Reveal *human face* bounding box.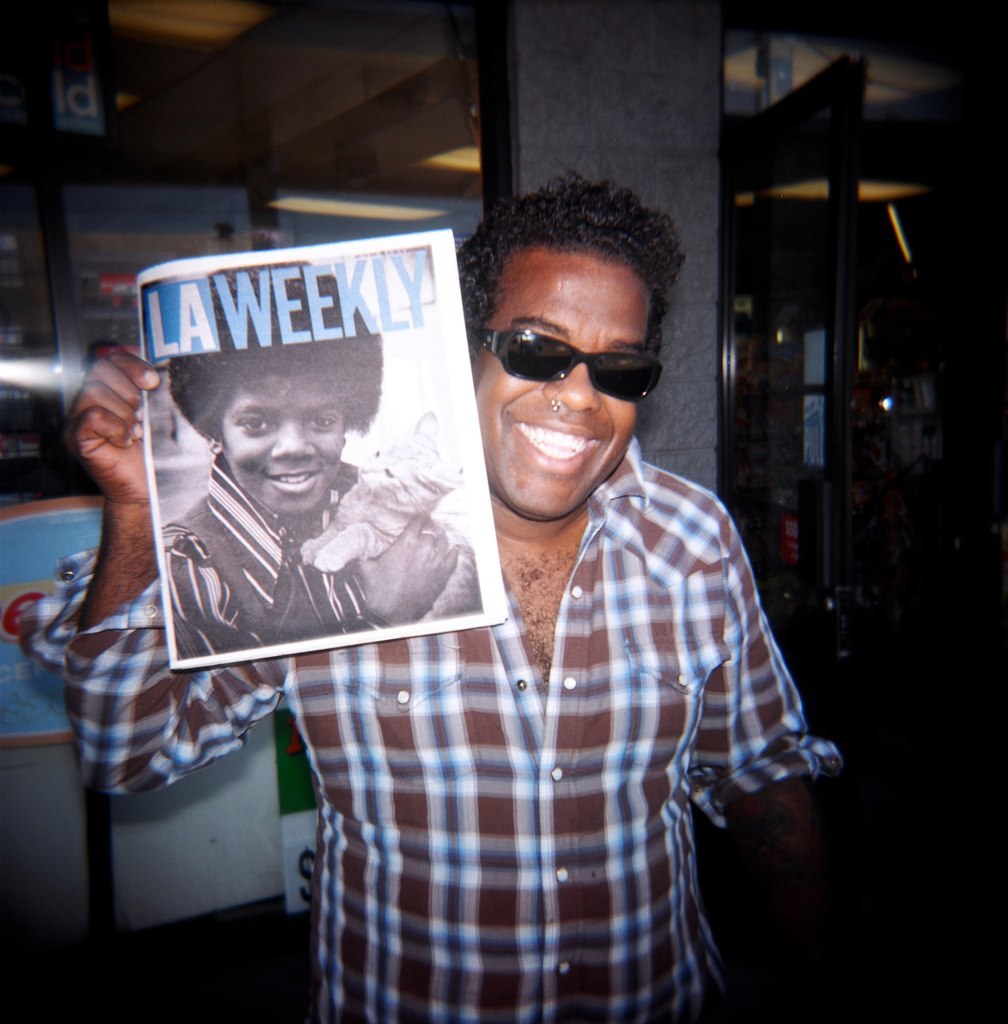
Revealed: left=478, top=260, right=664, bottom=517.
